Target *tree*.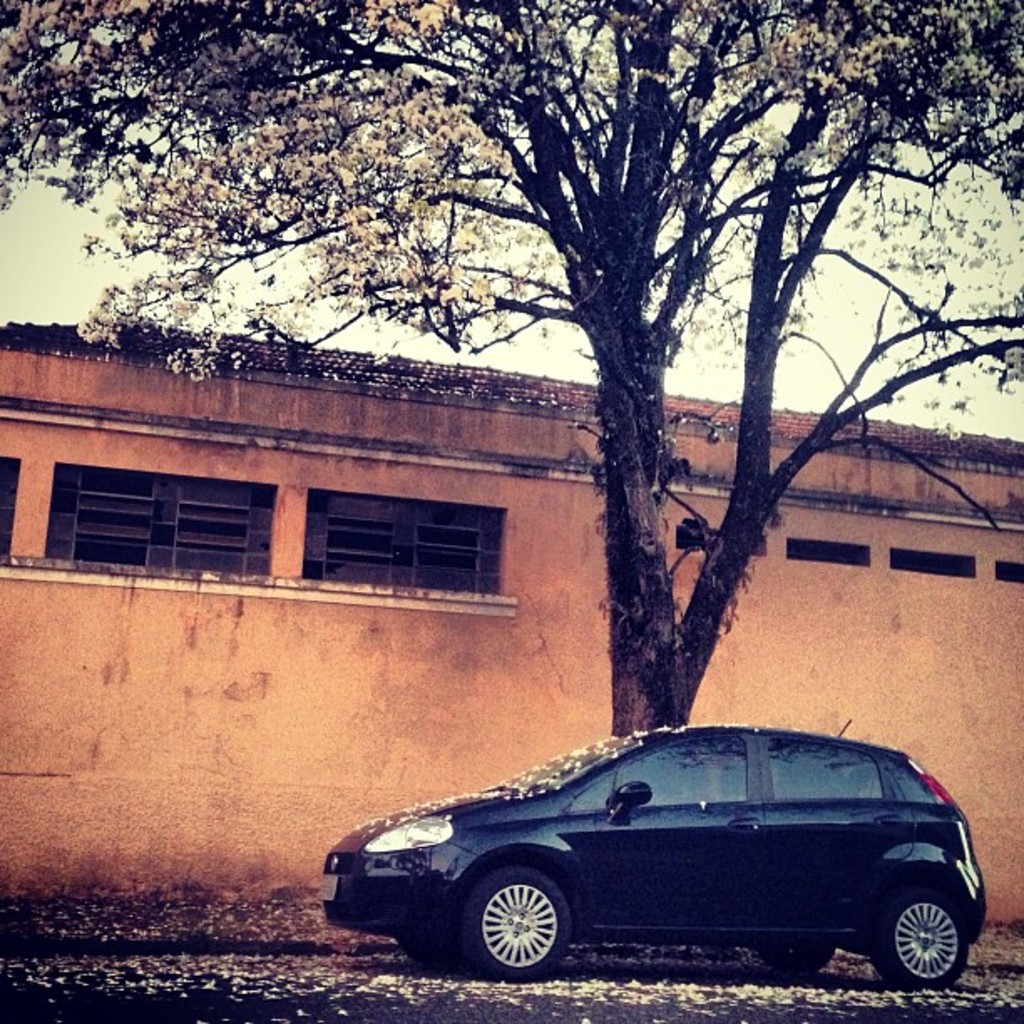
Target region: box=[15, 15, 1023, 812].
